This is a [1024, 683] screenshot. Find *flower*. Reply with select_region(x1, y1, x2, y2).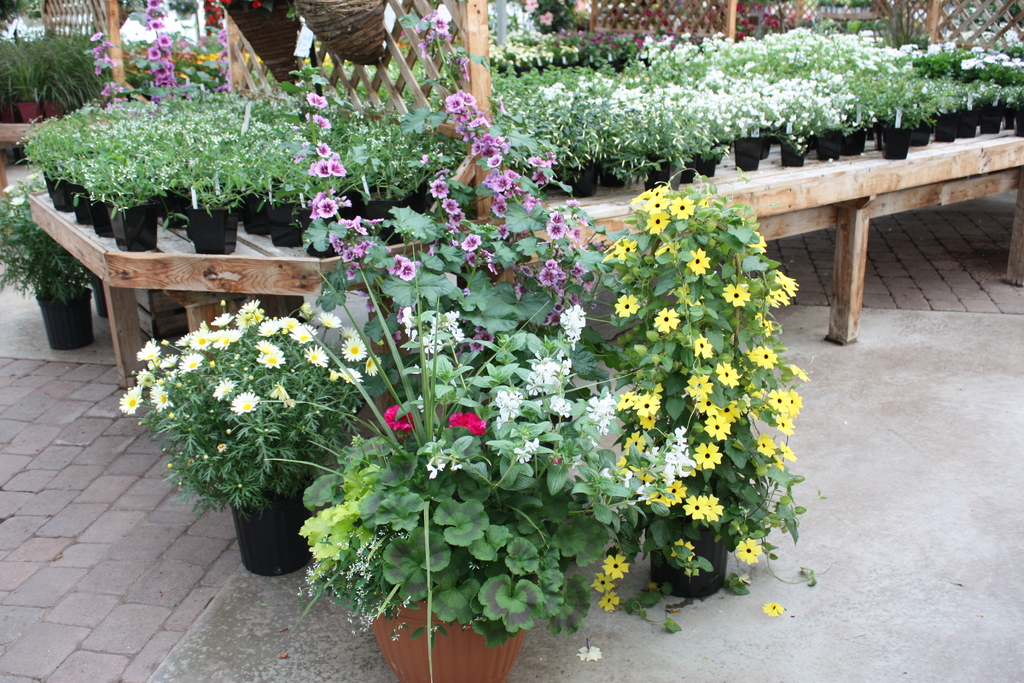
select_region(719, 365, 742, 389).
